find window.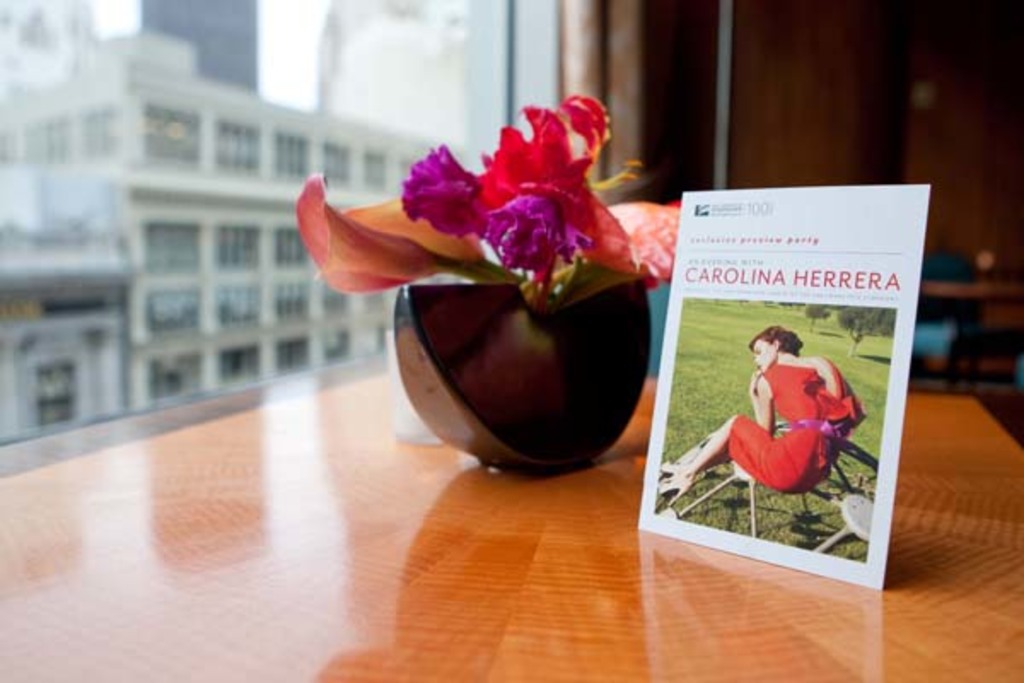
x1=278 y1=224 x2=311 y2=266.
